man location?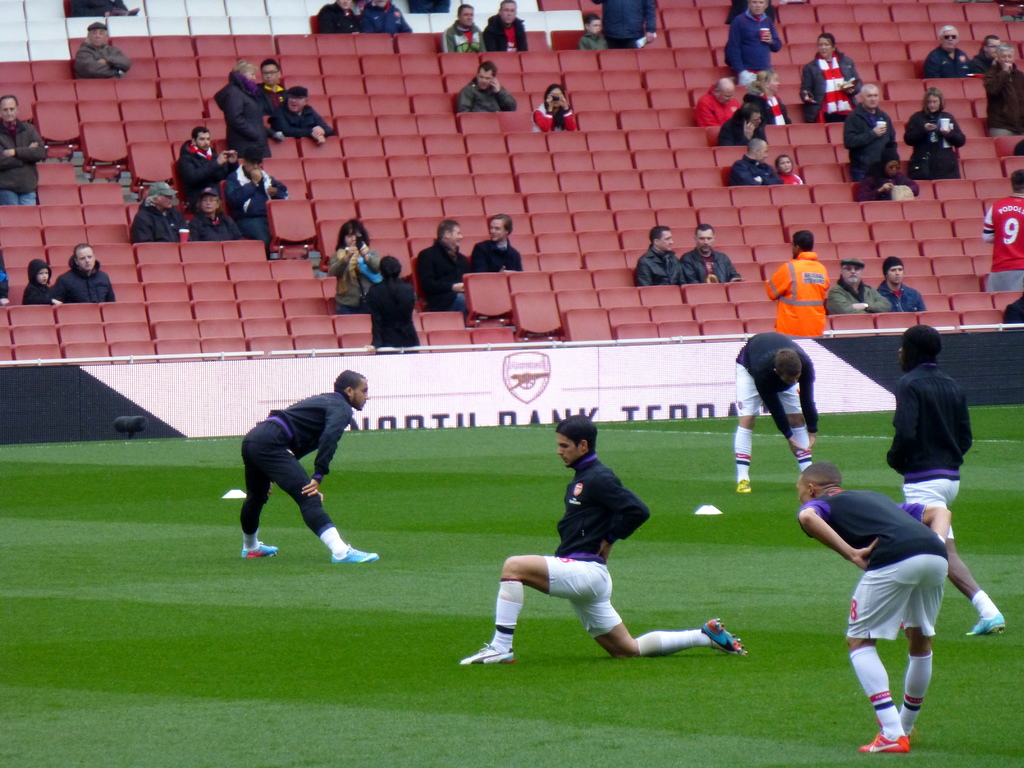
region(723, 323, 825, 500)
